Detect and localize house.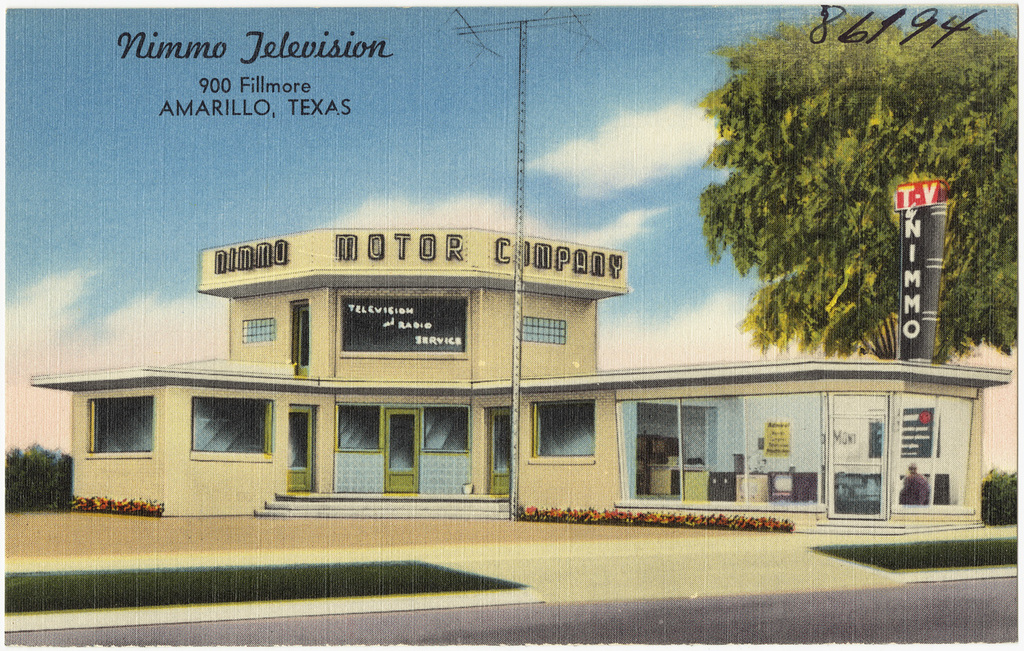
Localized at [27, 225, 1019, 536].
